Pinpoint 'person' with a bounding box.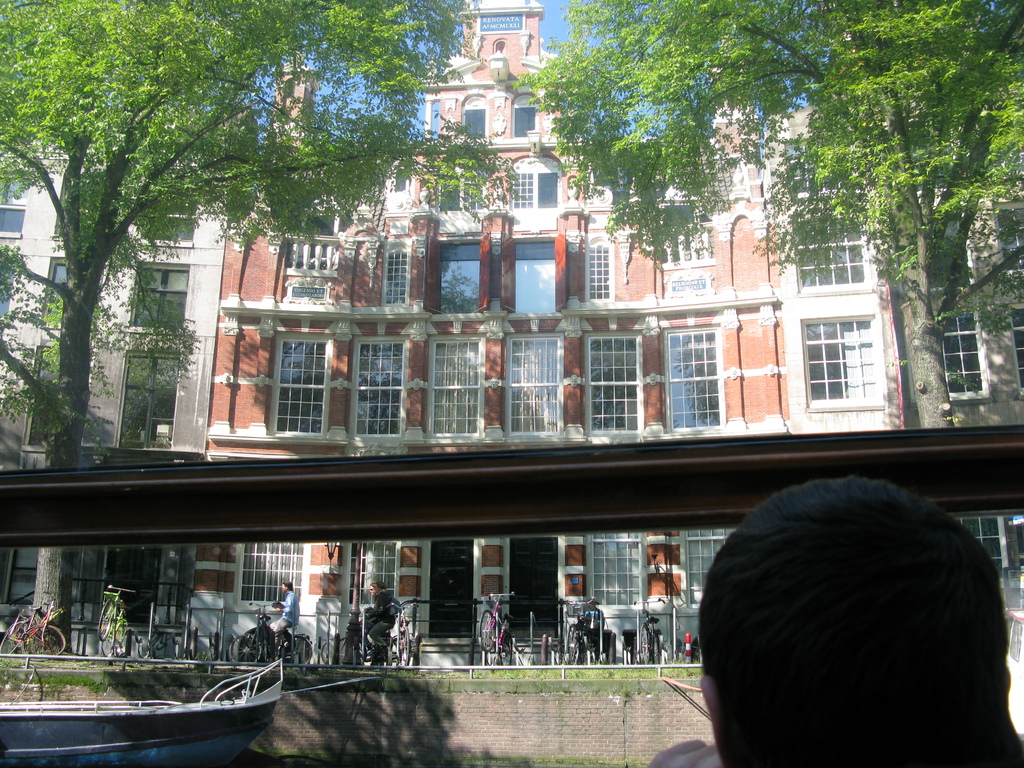
x1=271, y1=582, x2=306, y2=631.
